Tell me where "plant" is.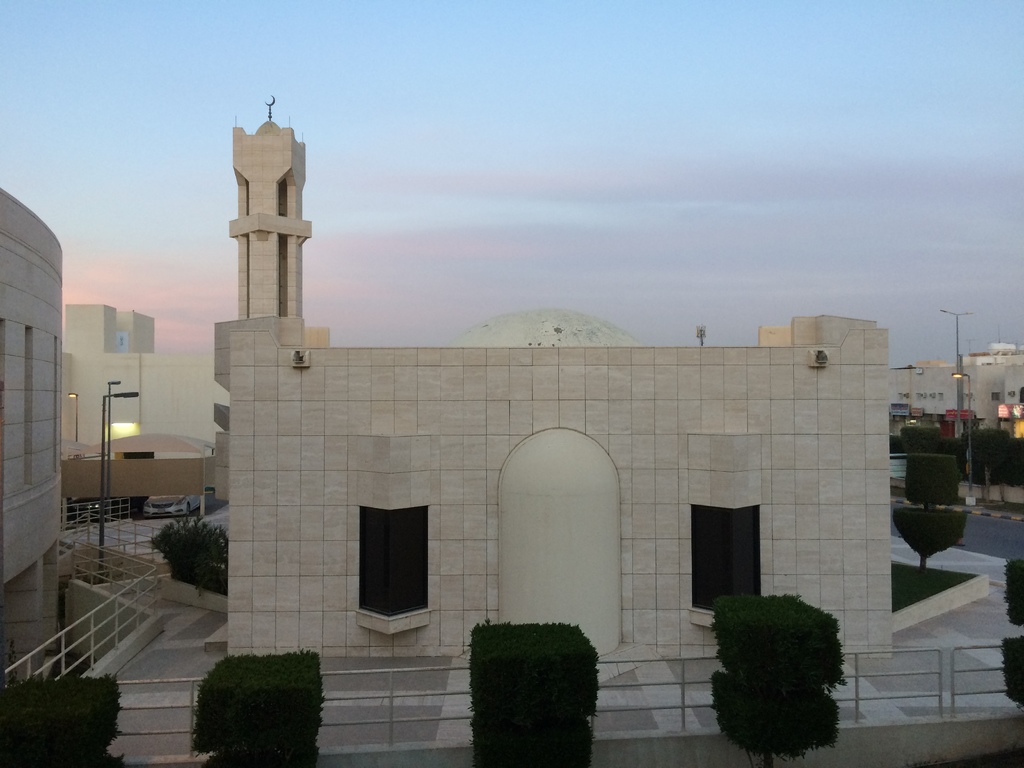
"plant" is at bbox(948, 426, 1023, 496).
